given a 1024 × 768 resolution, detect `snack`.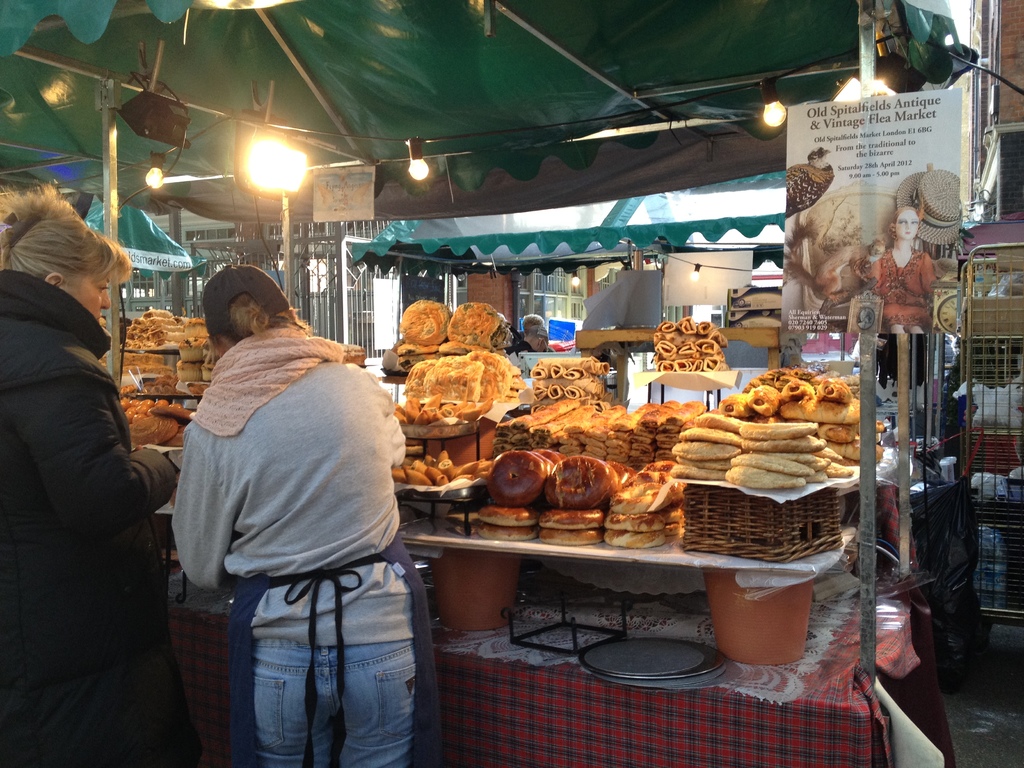
(400, 300, 453, 351).
